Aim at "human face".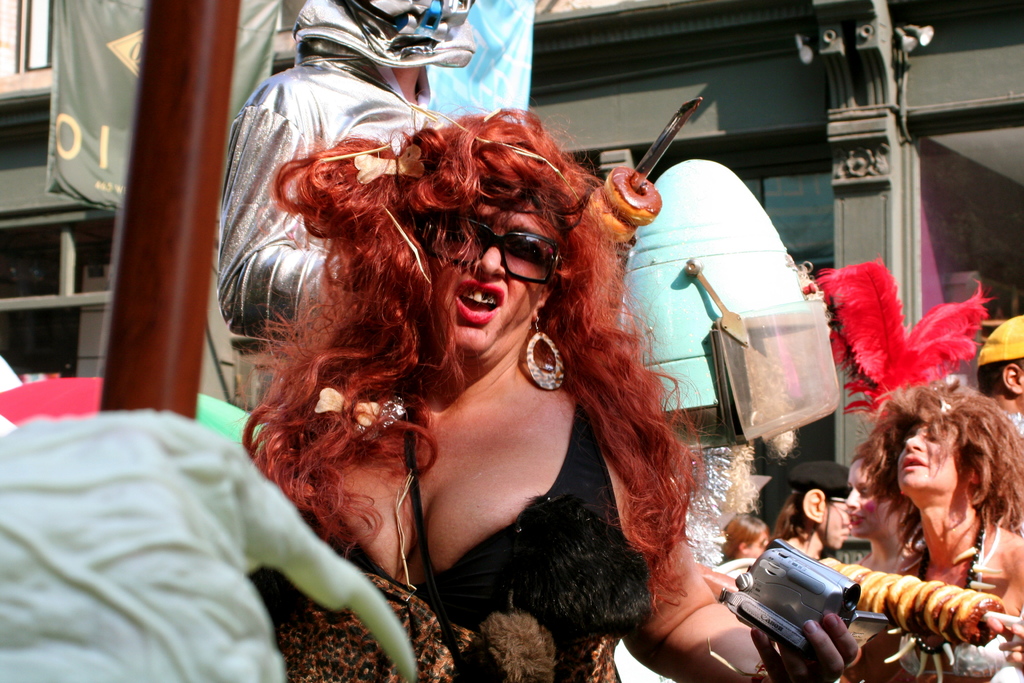
Aimed at left=423, top=201, right=561, bottom=350.
